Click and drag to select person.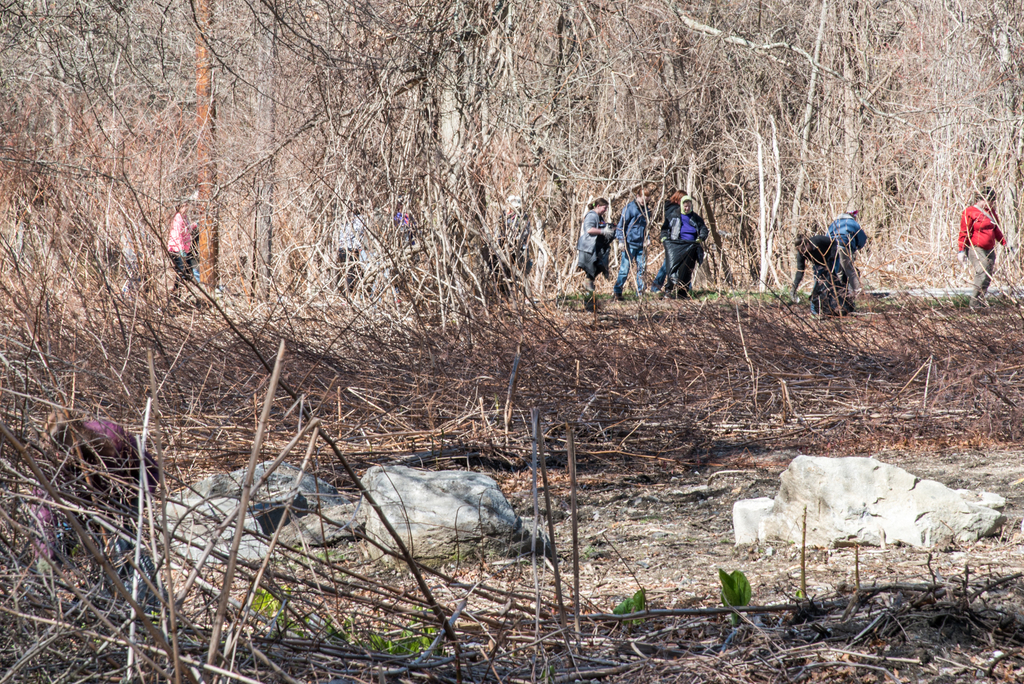
Selection: {"x1": 953, "y1": 185, "x2": 1009, "y2": 307}.
